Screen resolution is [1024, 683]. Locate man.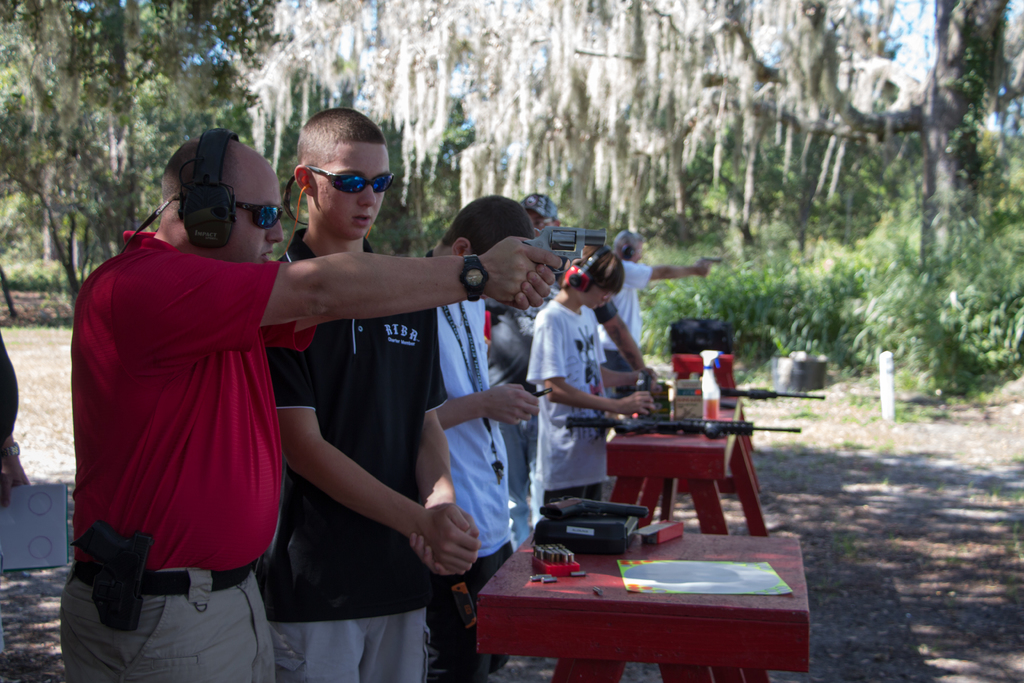
[52, 137, 561, 682].
